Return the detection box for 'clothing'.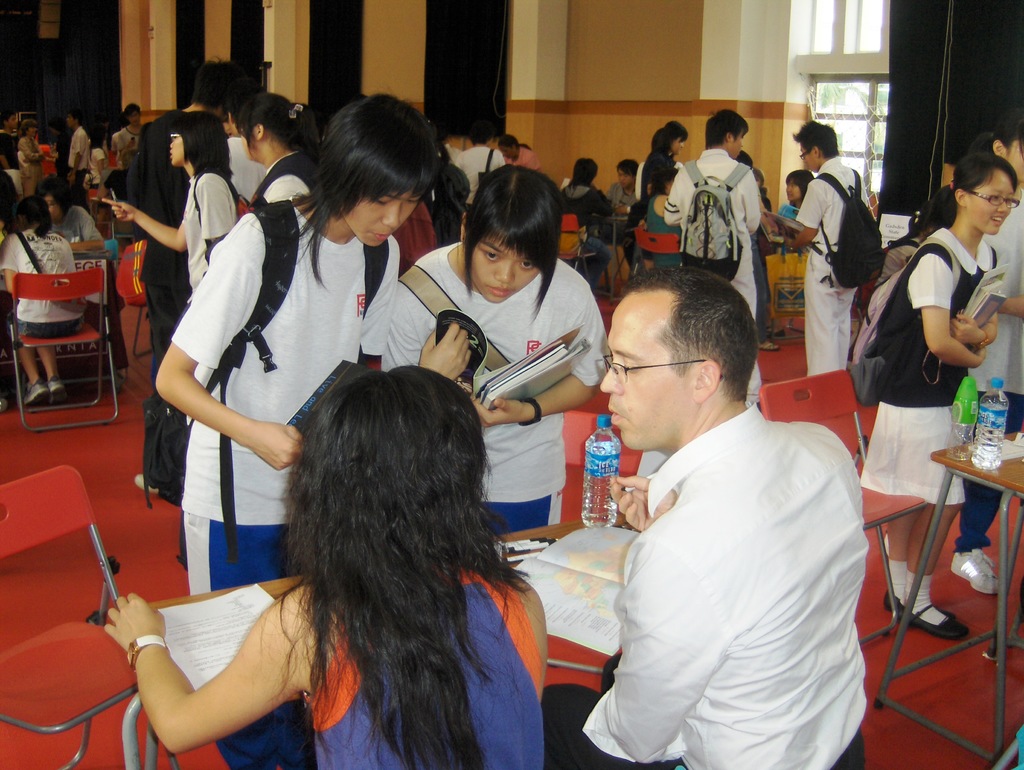
{"left": 855, "top": 228, "right": 996, "bottom": 506}.
